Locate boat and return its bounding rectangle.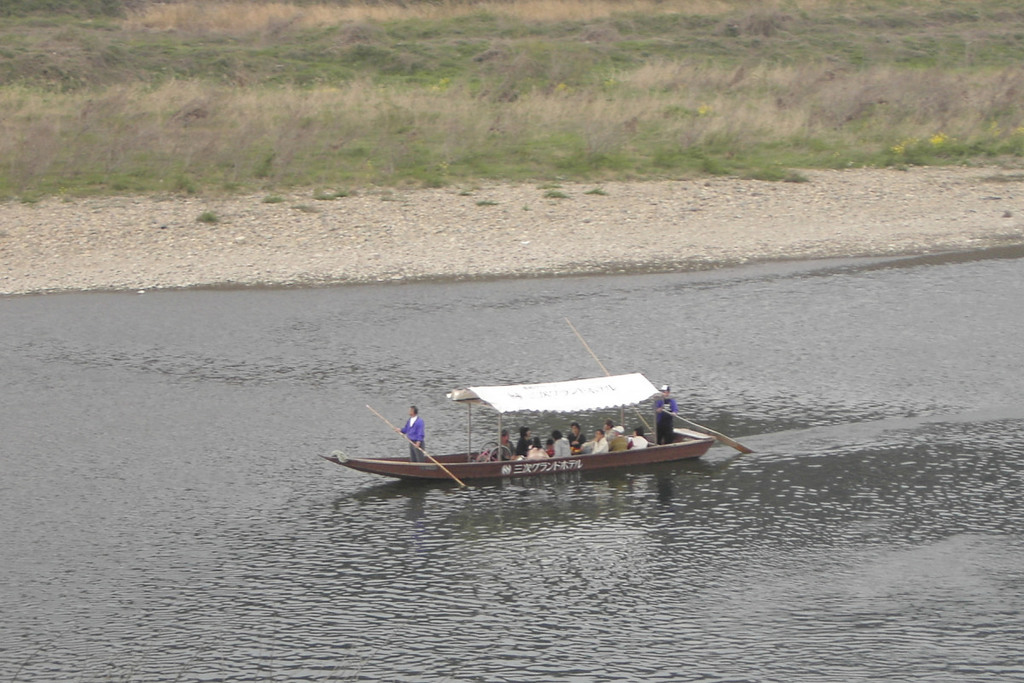
bbox(329, 355, 741, 499).
